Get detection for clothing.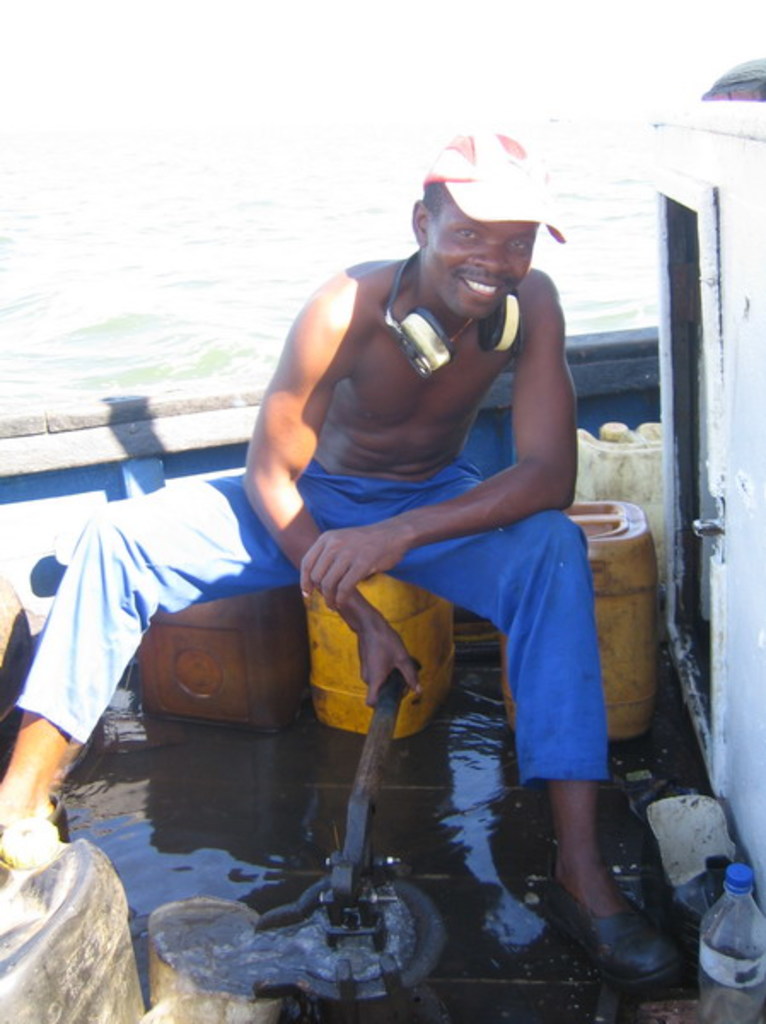
Detection: (17,457,612,787).
